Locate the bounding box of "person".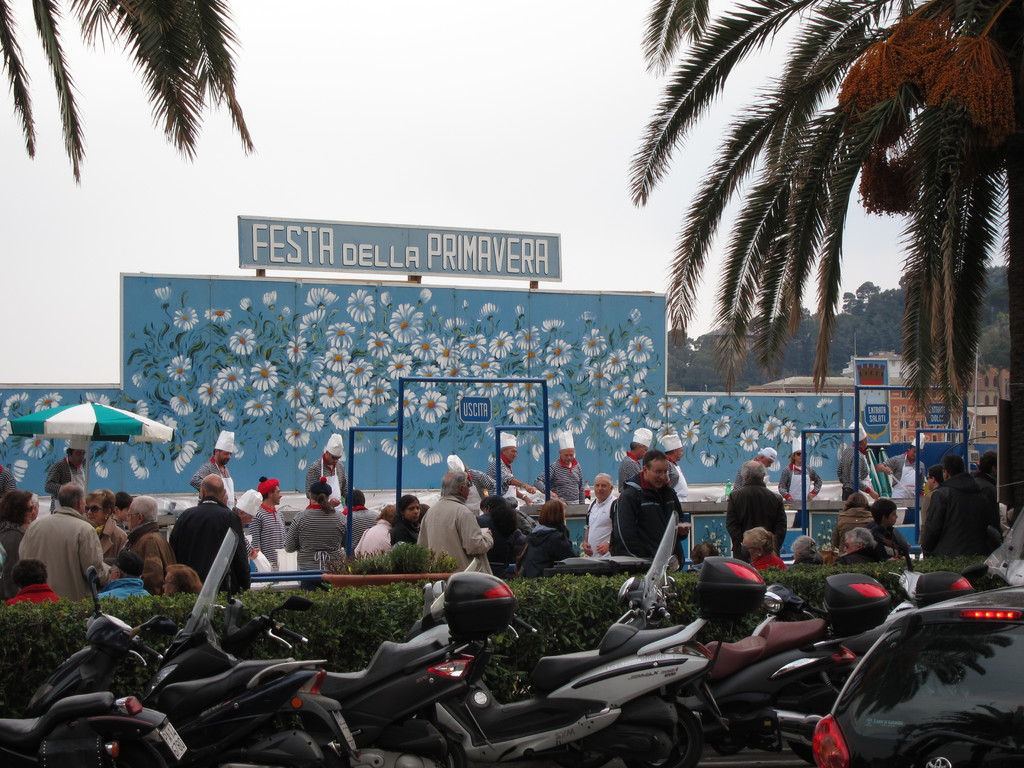
Bounding box: {"left": 655, "top": 430, "right": 695, "bottom": 502}.
